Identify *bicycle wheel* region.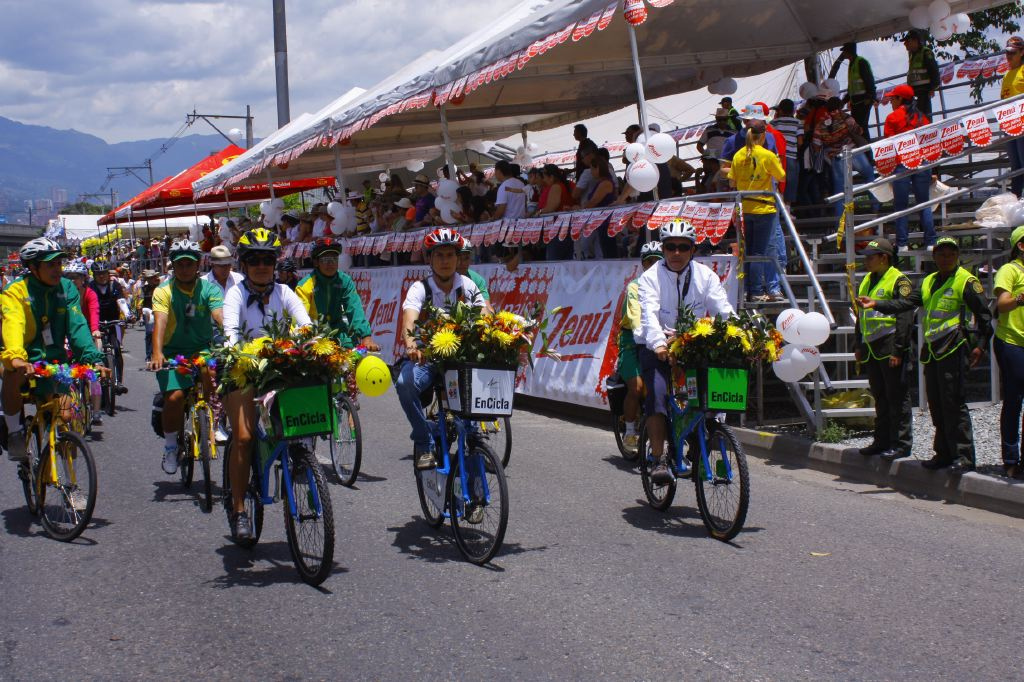
Region: x1=607 y1=400 x2=645 y2=463.
